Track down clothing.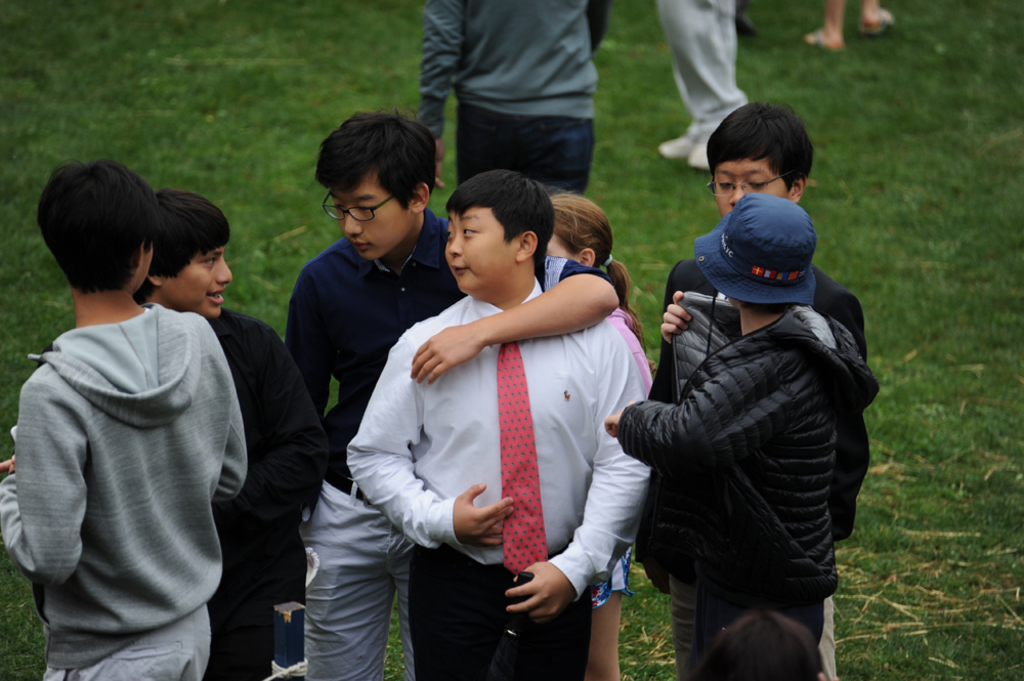
Tracked to select_region(599, 263, 872, 680).
